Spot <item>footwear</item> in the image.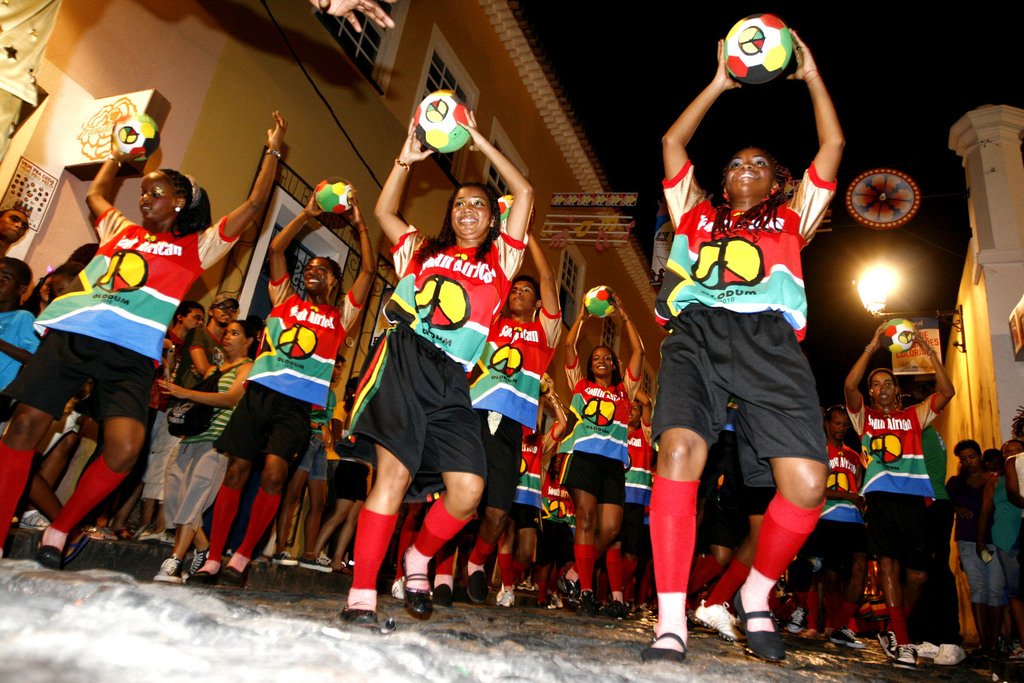
<item>footwear</item> found at detection(434, 585, 456, 610).
